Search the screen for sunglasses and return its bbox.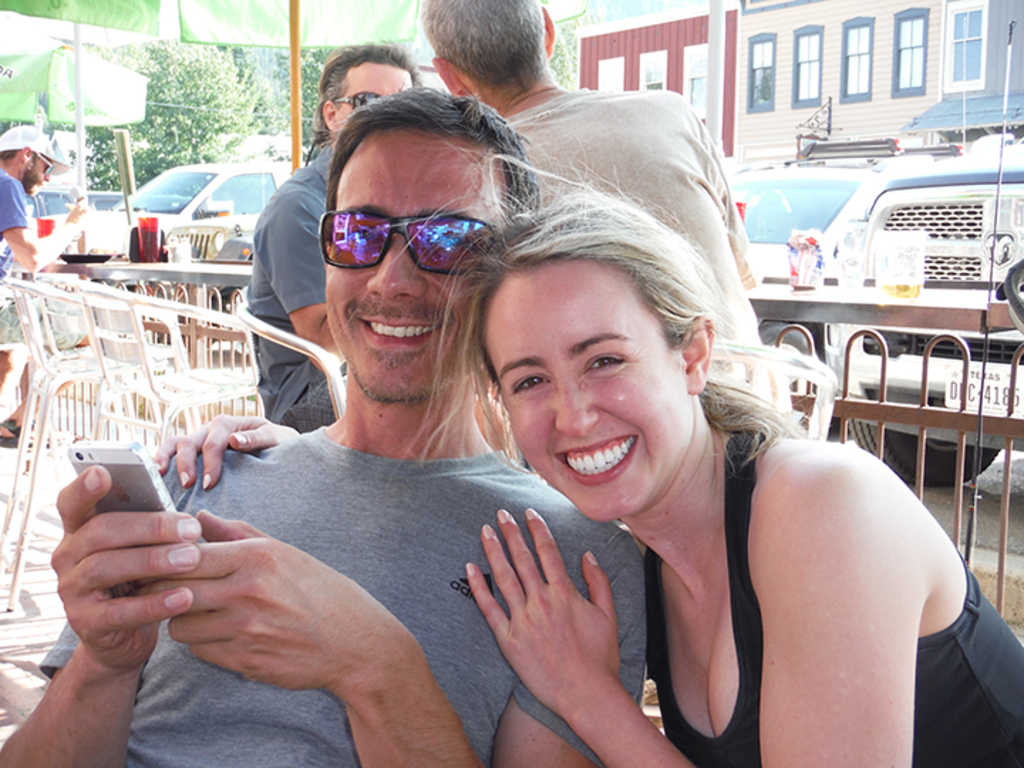
Found: pyautogui.locateOnScreen(320, 213, 498, 277).
